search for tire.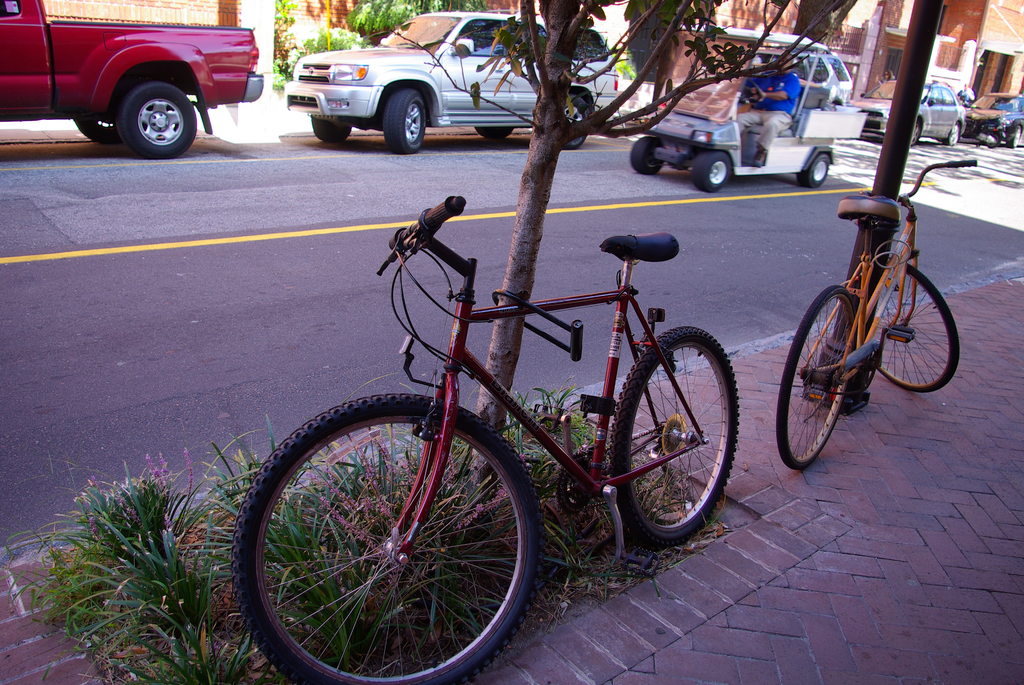
Found at Rect(75, 77, 127, 139).
